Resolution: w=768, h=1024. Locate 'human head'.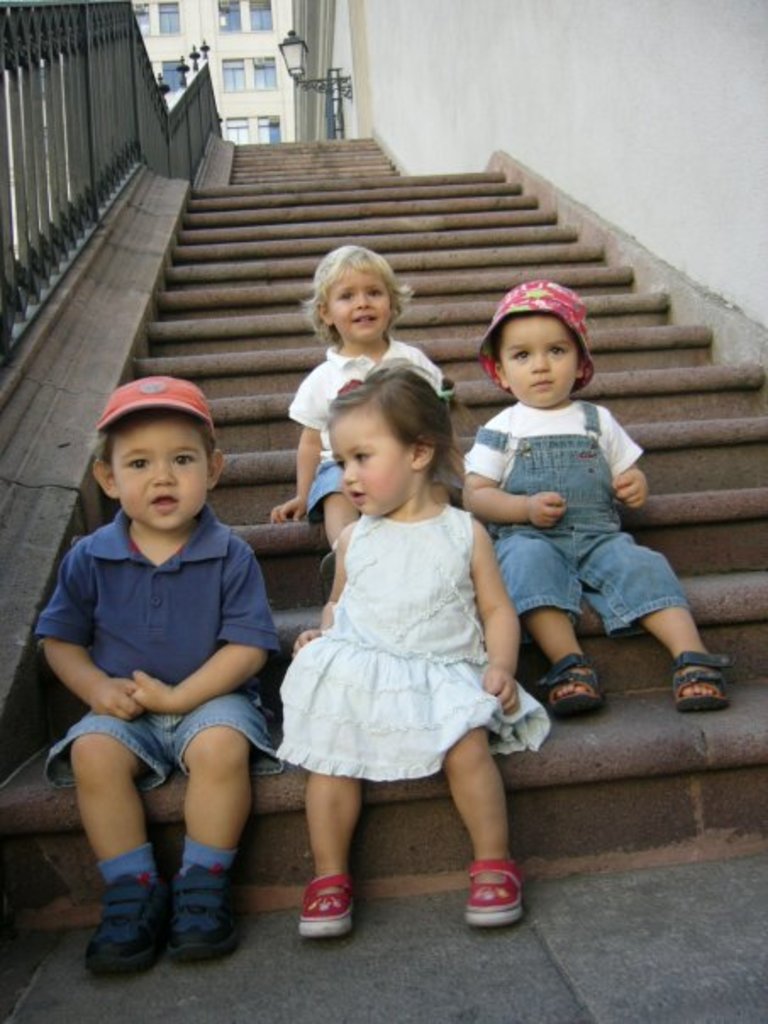
<box>98,380,227,531</box>.
